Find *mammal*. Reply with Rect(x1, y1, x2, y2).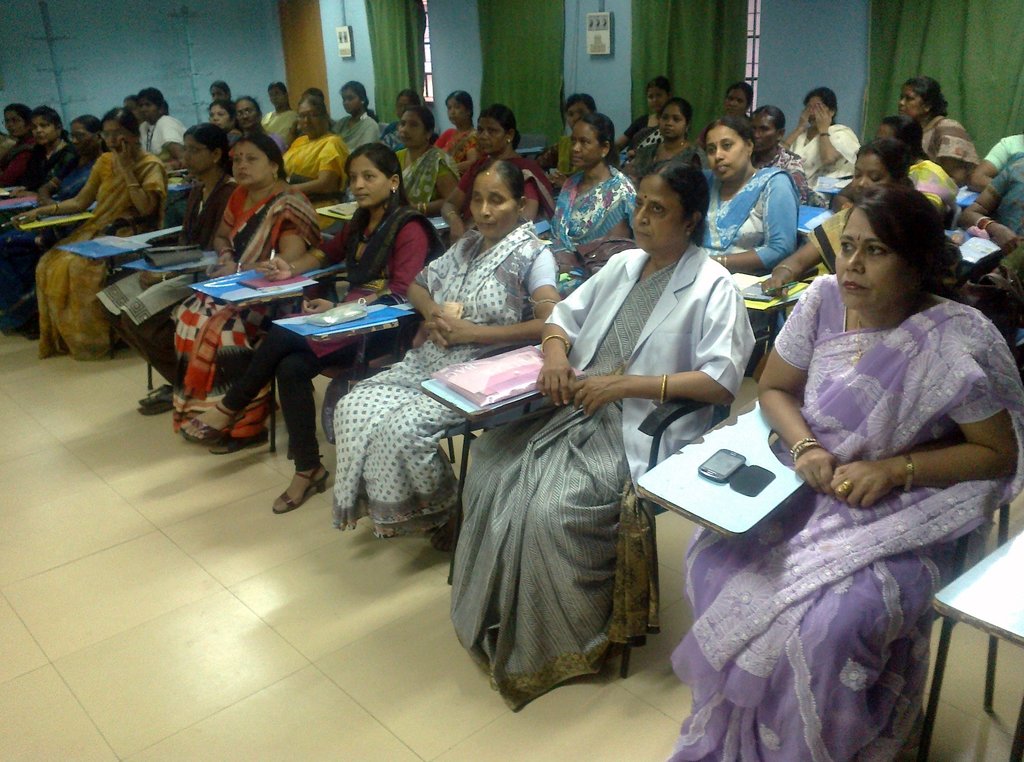
Rect(964, 151, 1023, 252).
